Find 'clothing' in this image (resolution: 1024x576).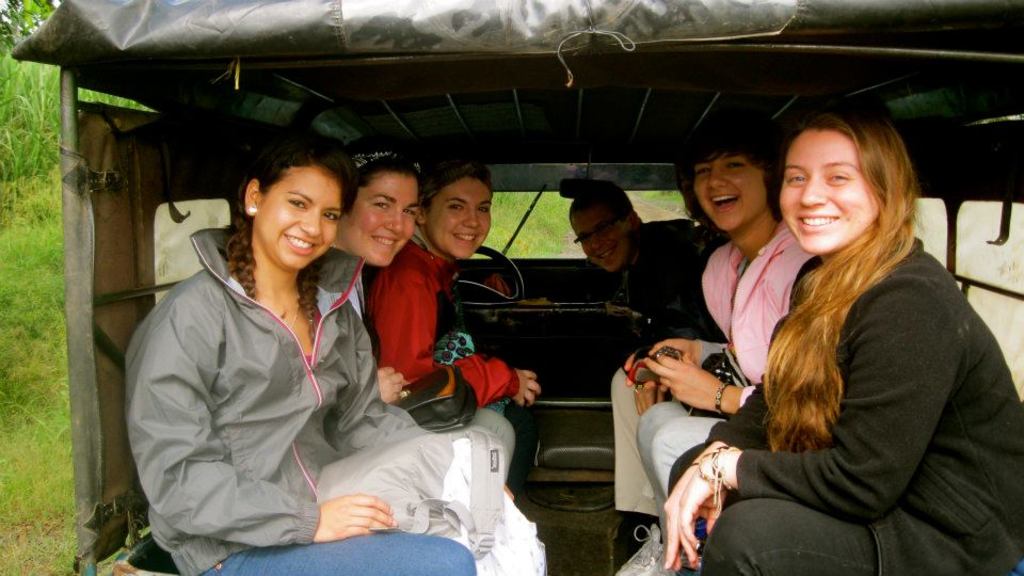
[665,220,1023,575].
